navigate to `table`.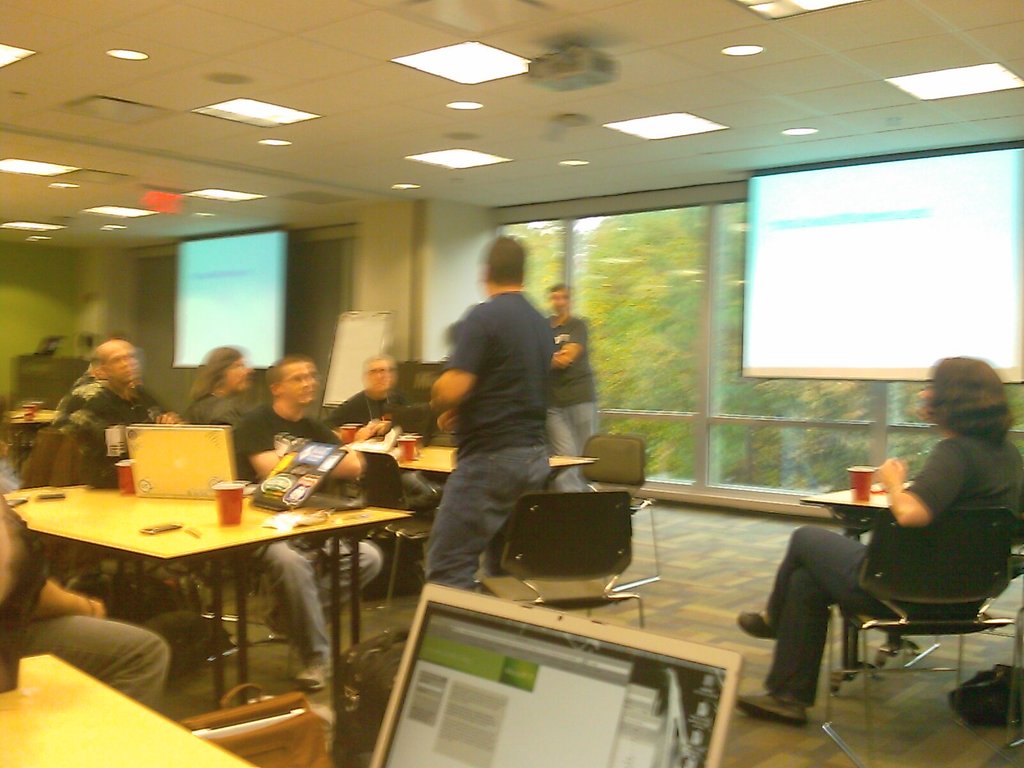
Navigation target: pyautogui.locateOnScreen(0, 651, 258, 767).
